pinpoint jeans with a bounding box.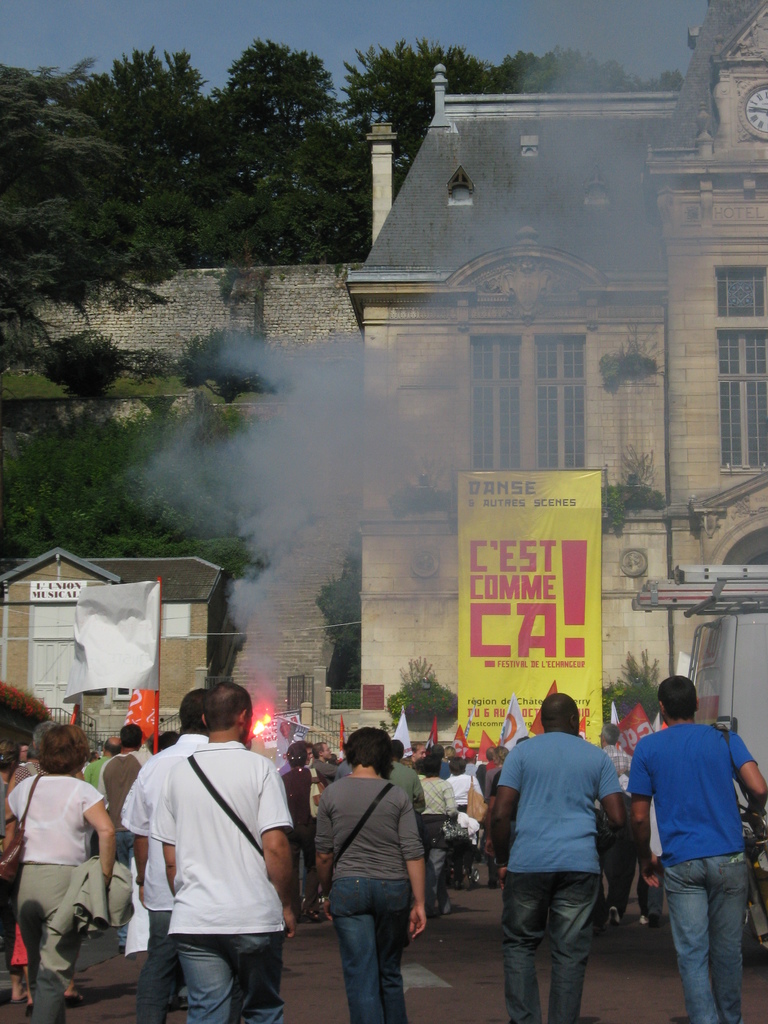
box=[656, 852, 747, 1023].
